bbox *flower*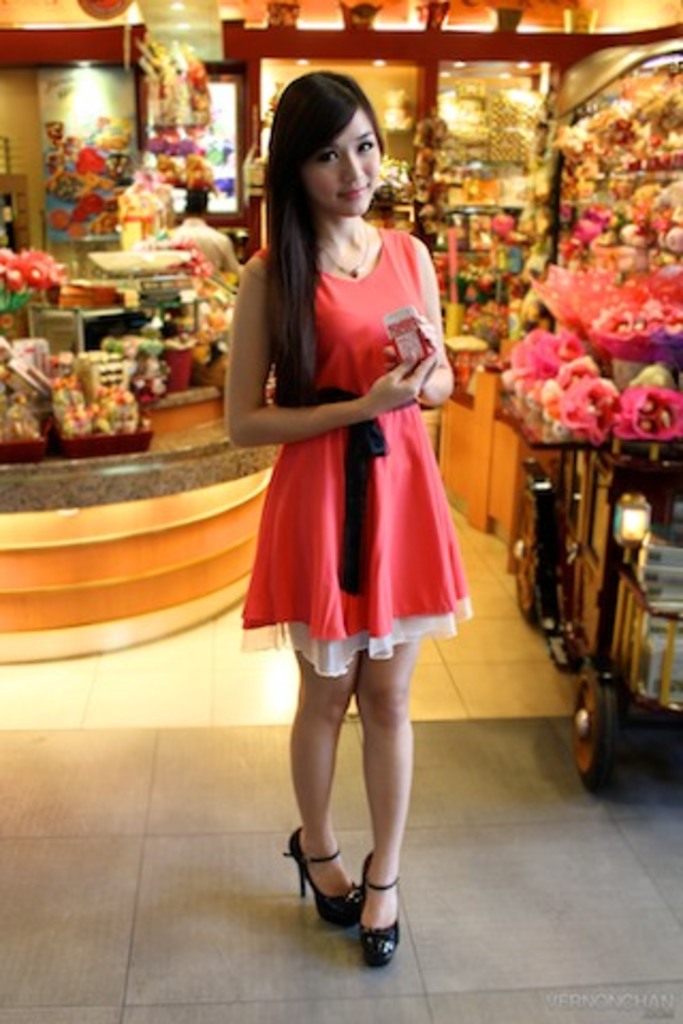
box(570, 375, 619, 407)
